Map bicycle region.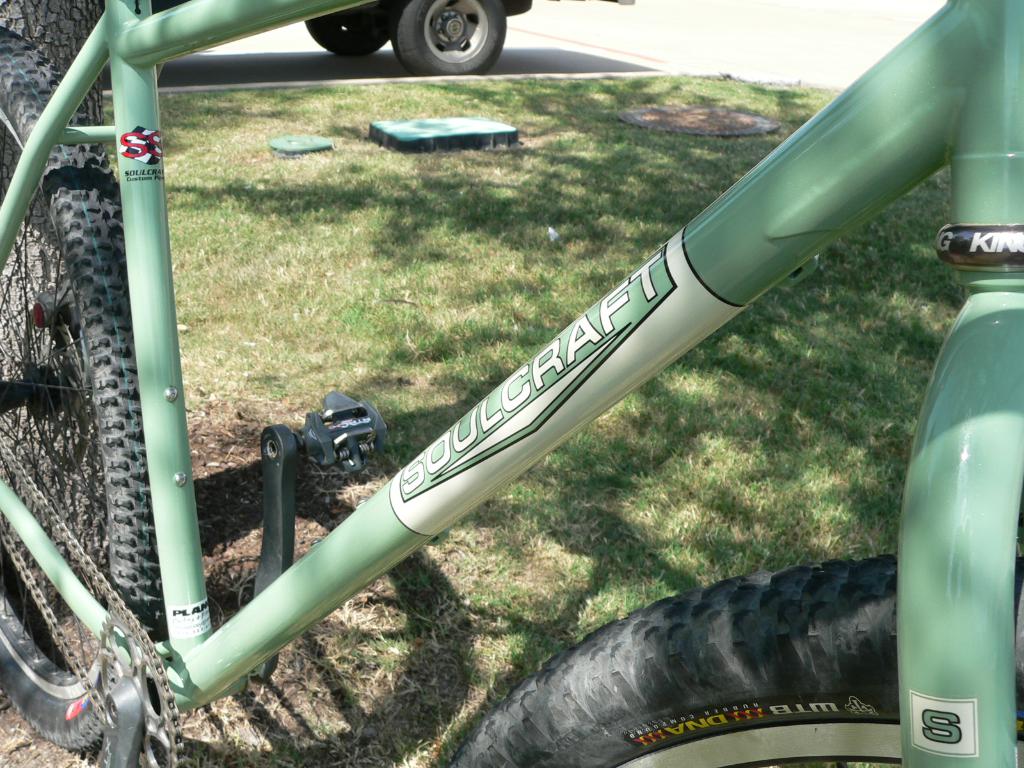
Mapped to left=0, top=0, right=1023, bottom=767.
